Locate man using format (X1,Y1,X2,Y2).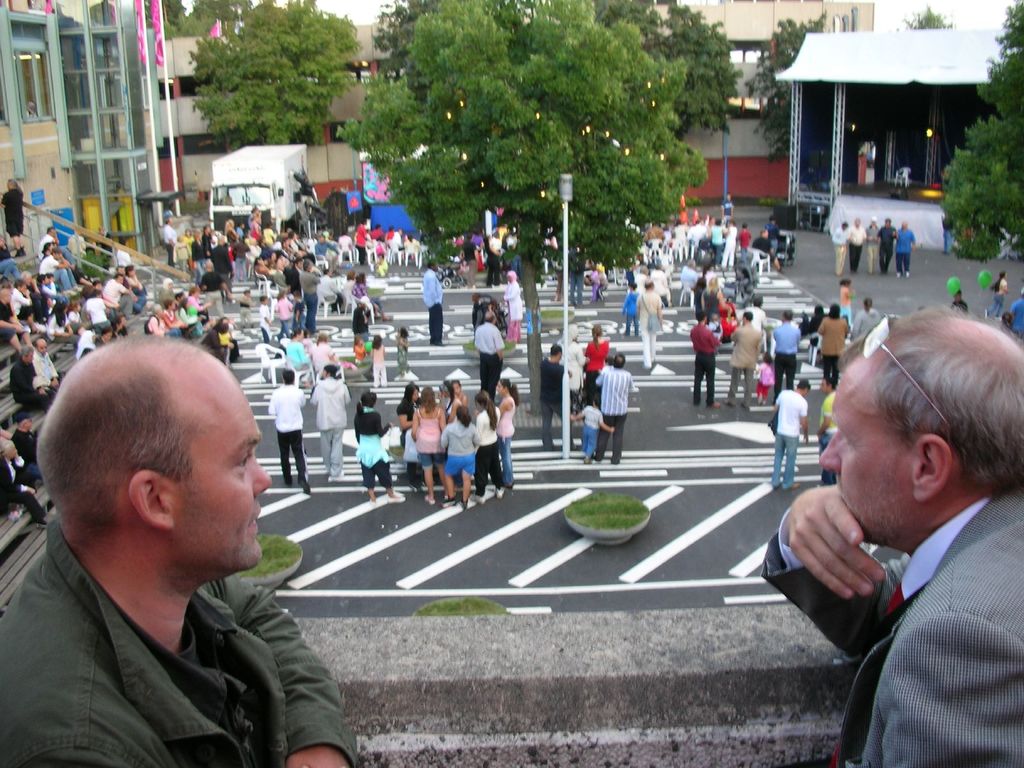
(868,216,881,273).
